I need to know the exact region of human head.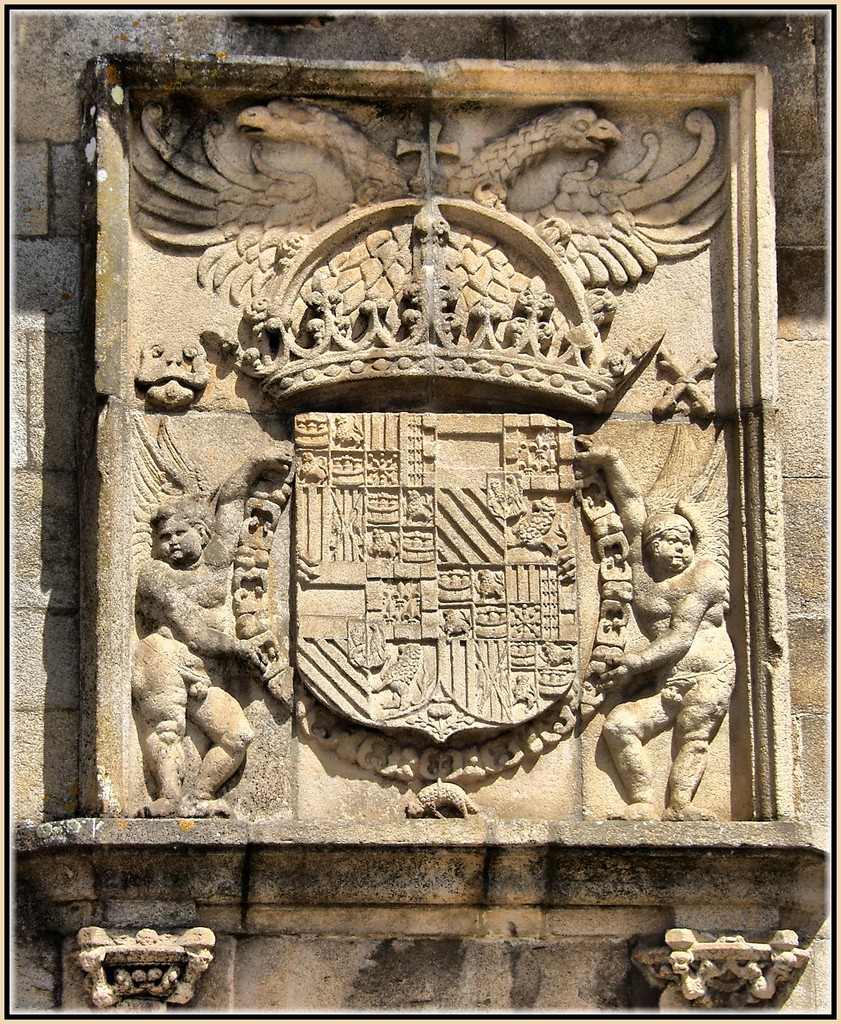
Region: <box>148,505,213,566</box>.
